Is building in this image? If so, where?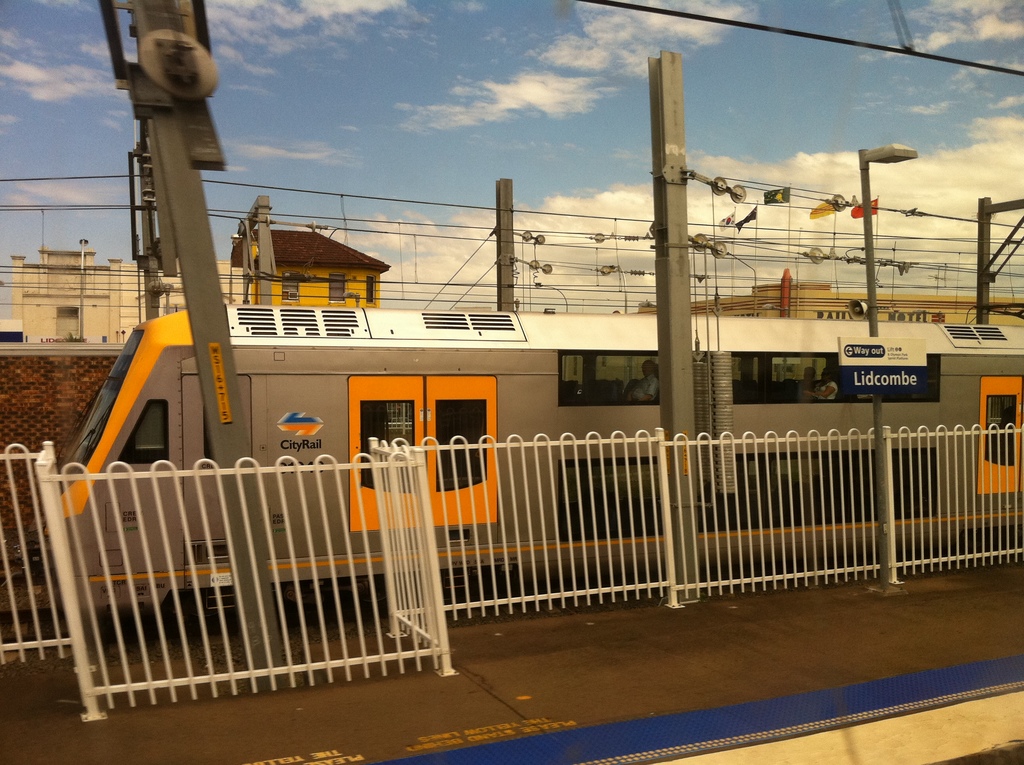
Yes, at (13, 230, 388, 343).
